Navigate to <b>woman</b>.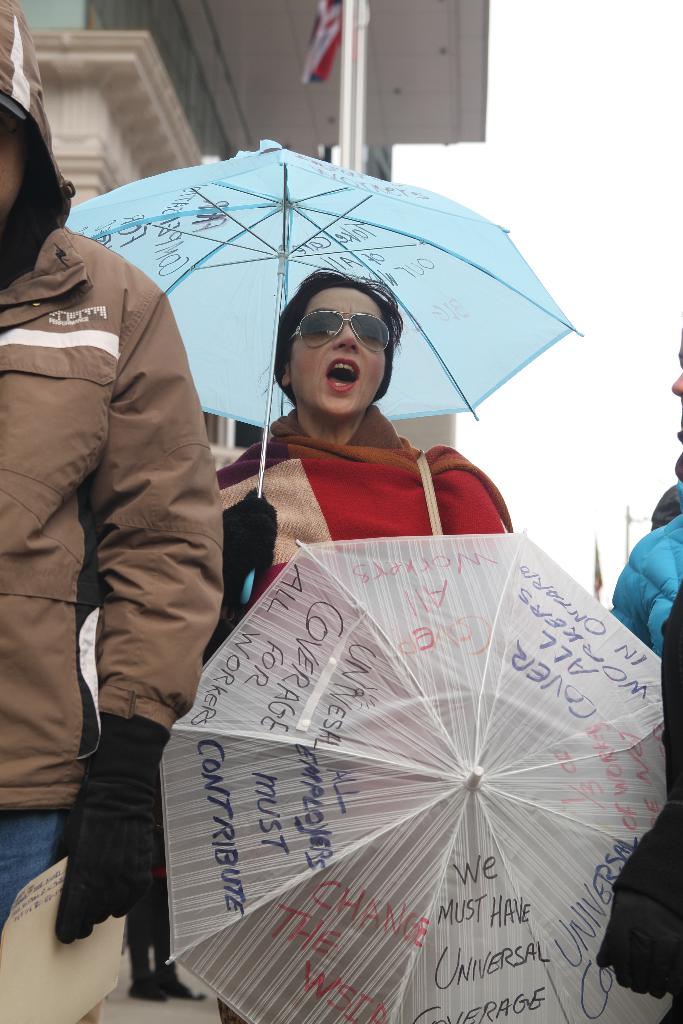
Navigation target: 213/262/515/1023.
